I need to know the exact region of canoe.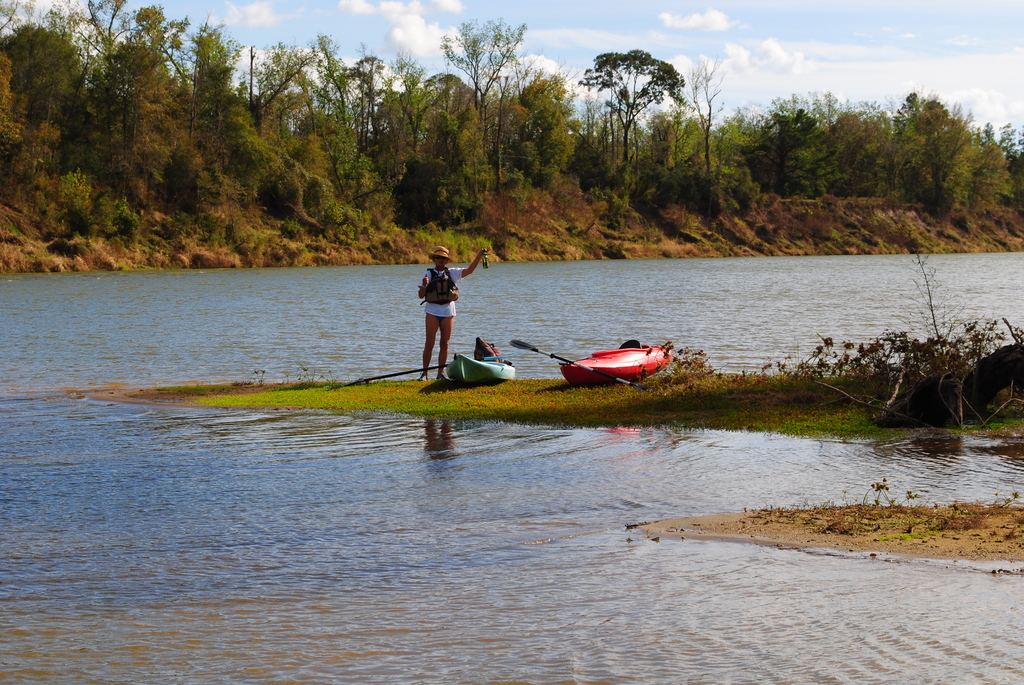
Region: crop(564, 320, 686, 388).
